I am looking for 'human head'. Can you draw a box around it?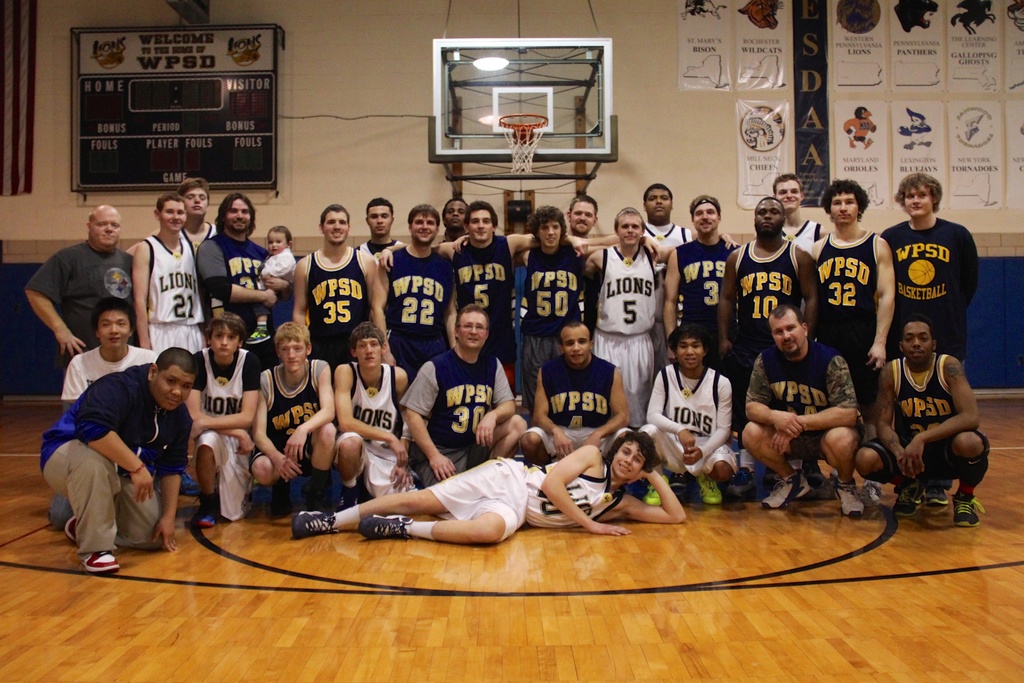
Sure, the bounding box is 611:434:653:482.
